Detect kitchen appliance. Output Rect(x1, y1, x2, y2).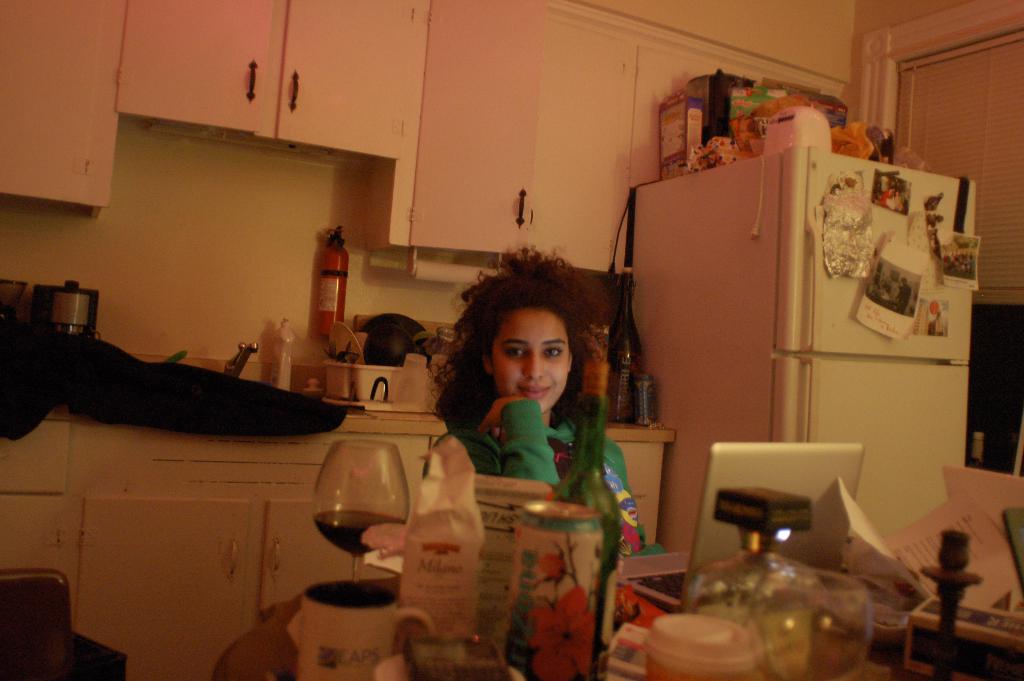
Rect(0, 277, 28, 320).
